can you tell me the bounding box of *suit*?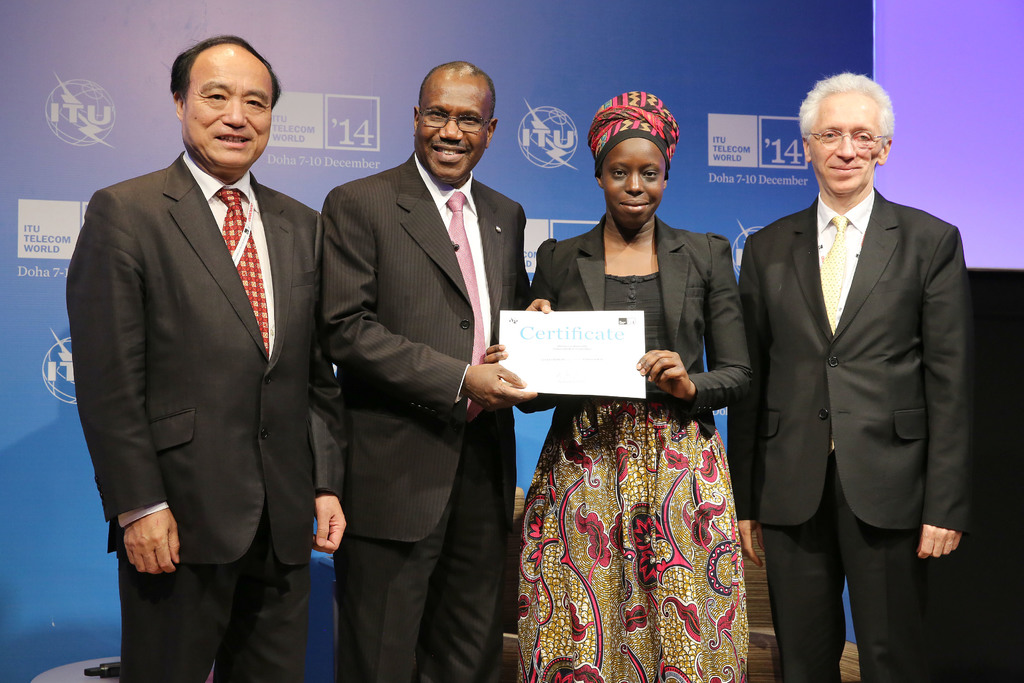
[736,69,980,679].
